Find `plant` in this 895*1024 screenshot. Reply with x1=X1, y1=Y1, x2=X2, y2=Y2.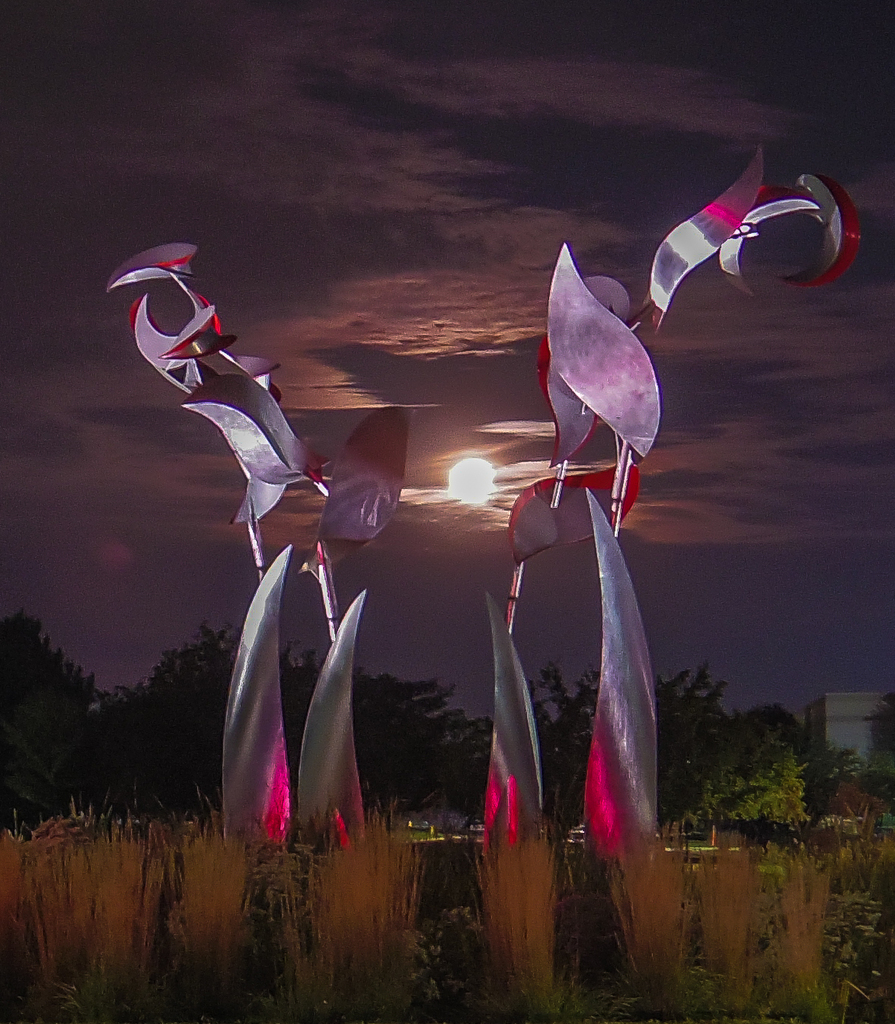
x1=0, y1=805, x2=150, y2=1023.
